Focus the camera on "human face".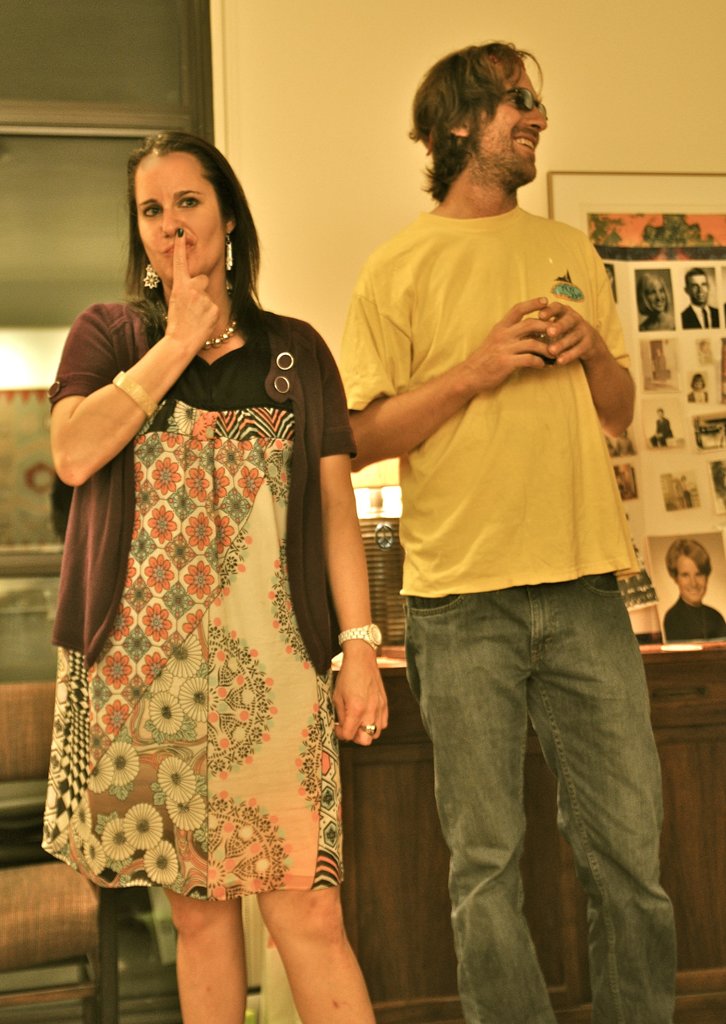
Focus region: <bbox>690, 274, 707, 304</bbox>.
